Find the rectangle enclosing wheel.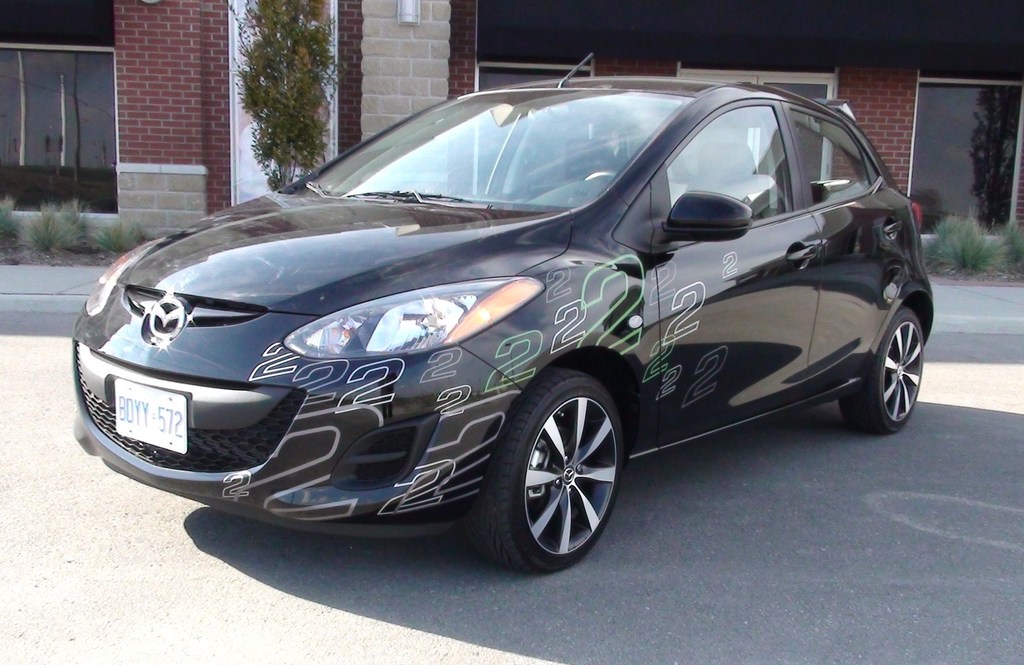
[x1=446, y1=368, x2=629, y2=575].
